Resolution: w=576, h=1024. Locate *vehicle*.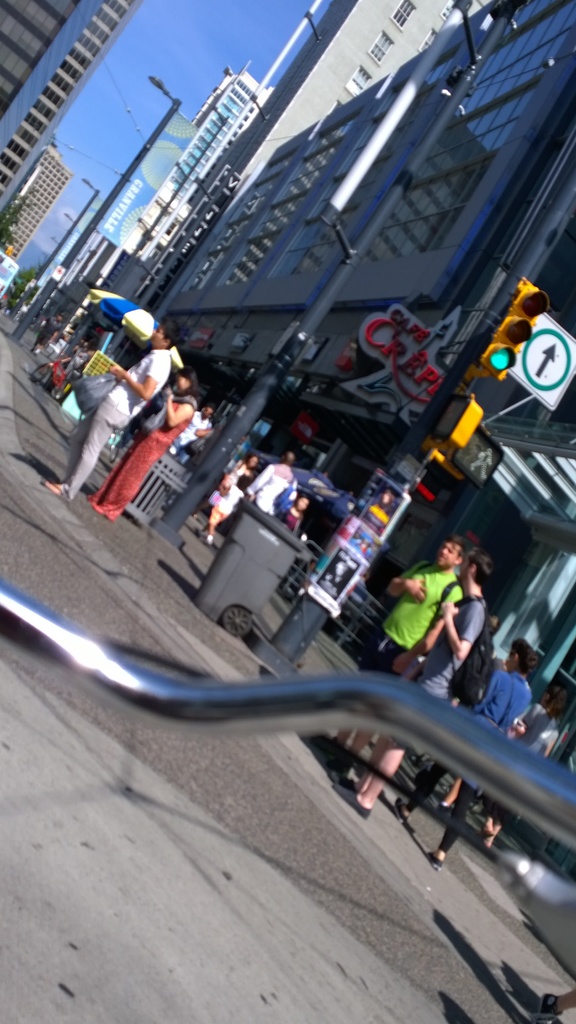
{"x1": 32, "y1": 349, "x2": 76, "y2": 396}.
